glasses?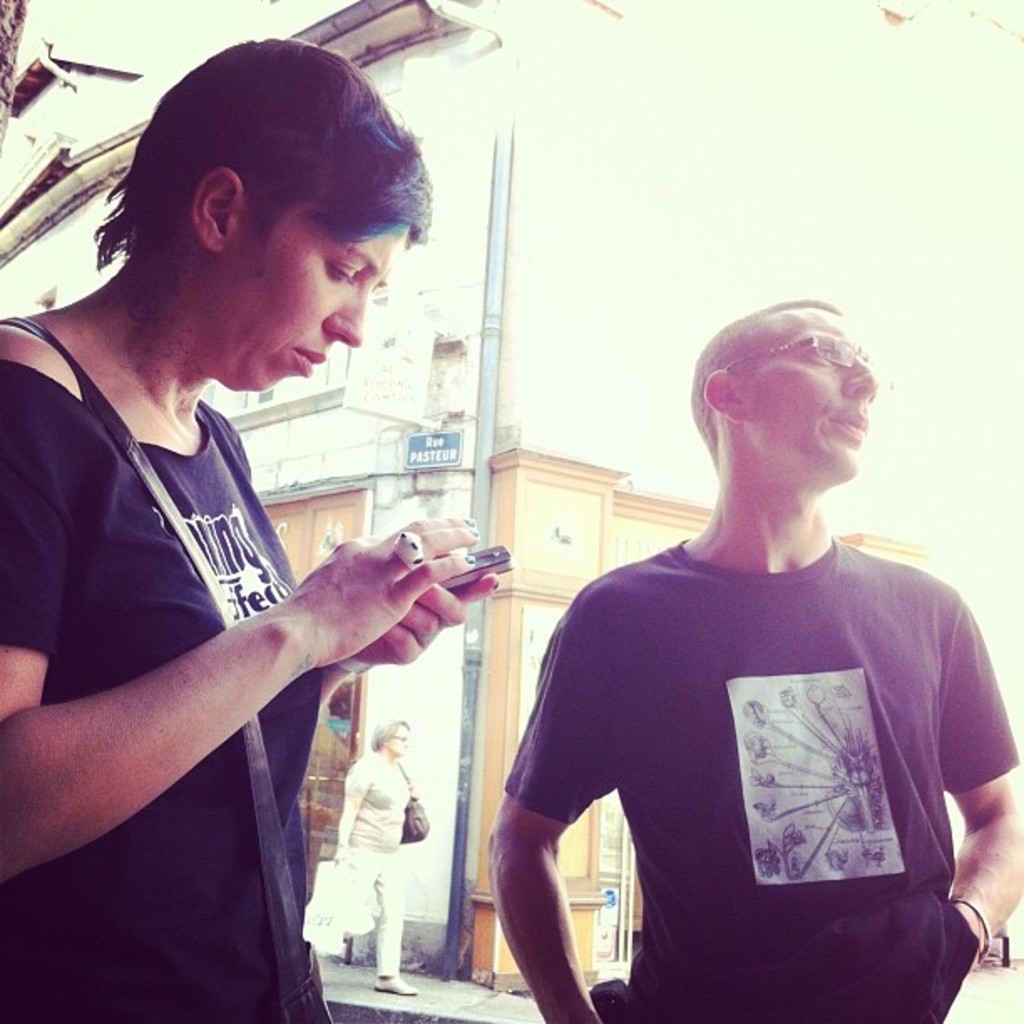
pyautogui.locateOnScreen(719, 328, 887, 381)
